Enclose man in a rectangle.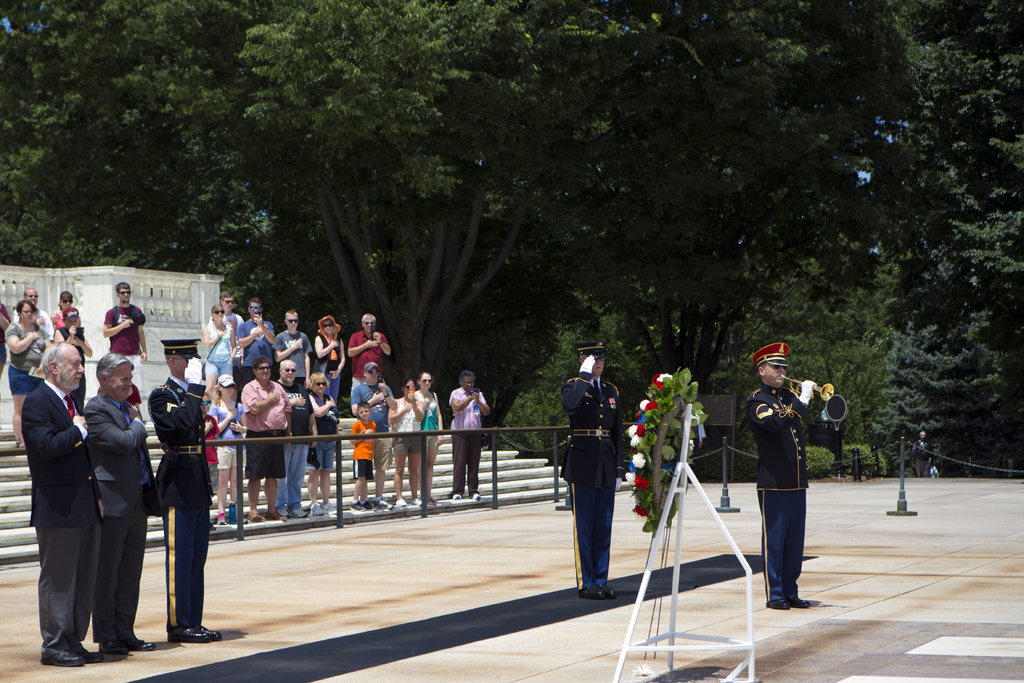
[209, 291, 248, 377].
